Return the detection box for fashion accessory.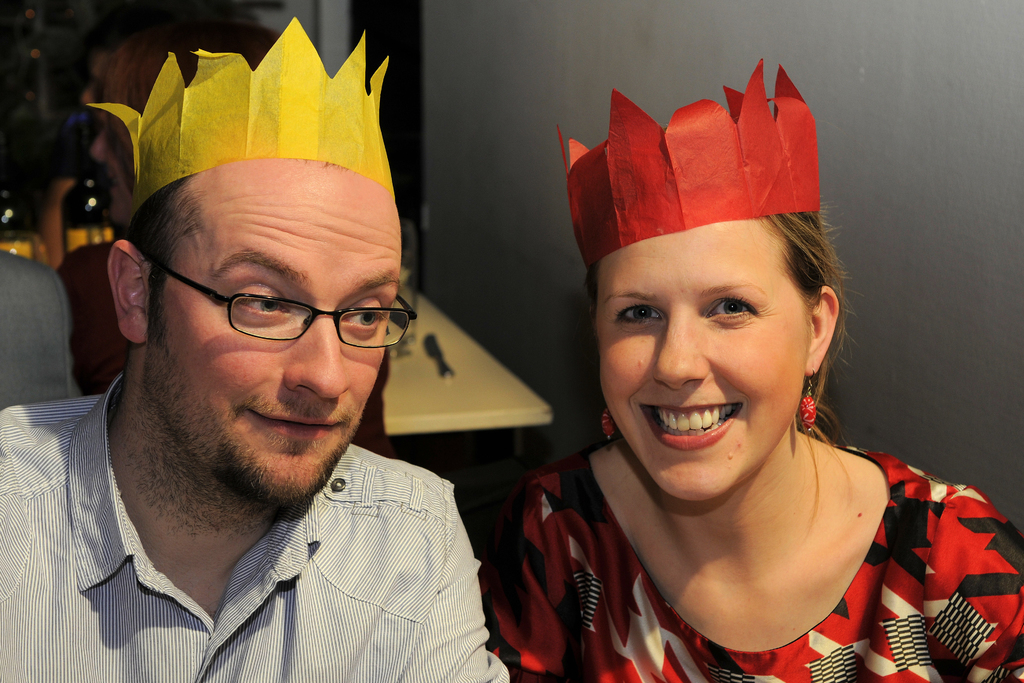
region(88, 15, 399, 227).
